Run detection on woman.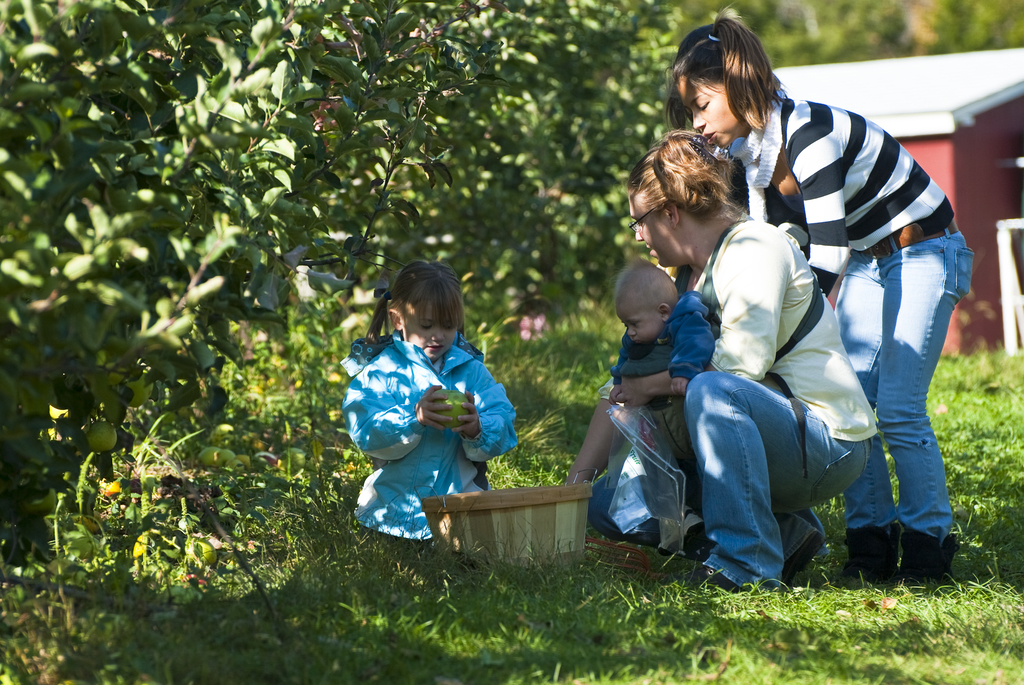
Result: locate(566, 128, 879, 592).
